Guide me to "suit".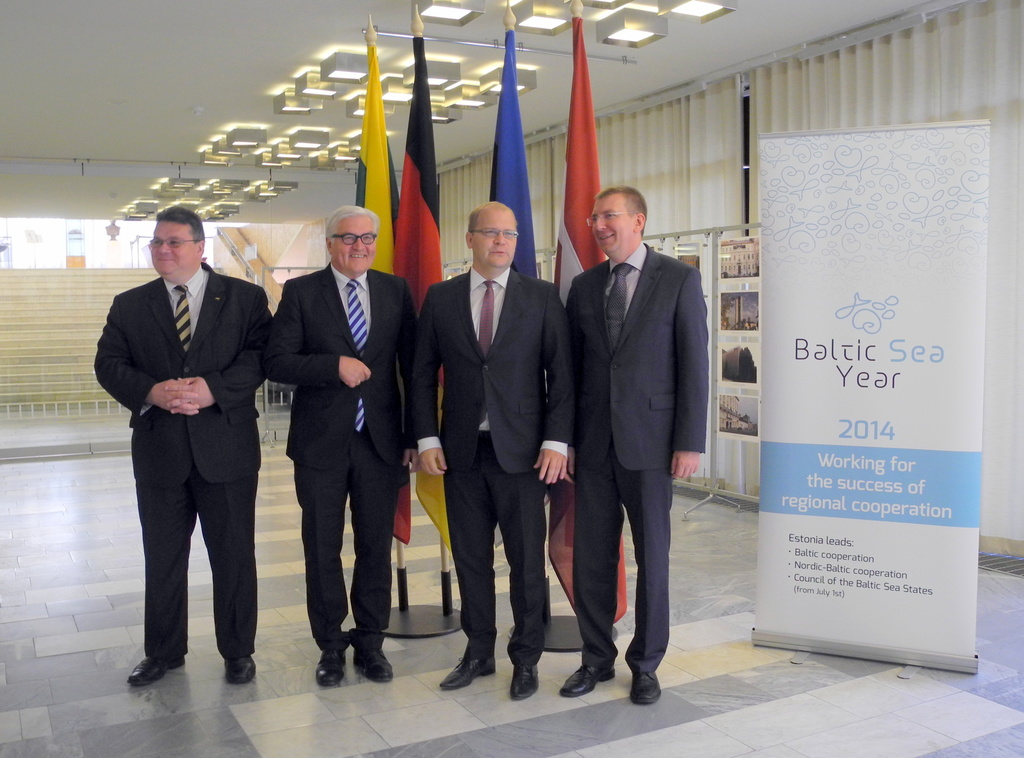
Guidance: <bbox>414, 263, 577, 667</bbox>.
